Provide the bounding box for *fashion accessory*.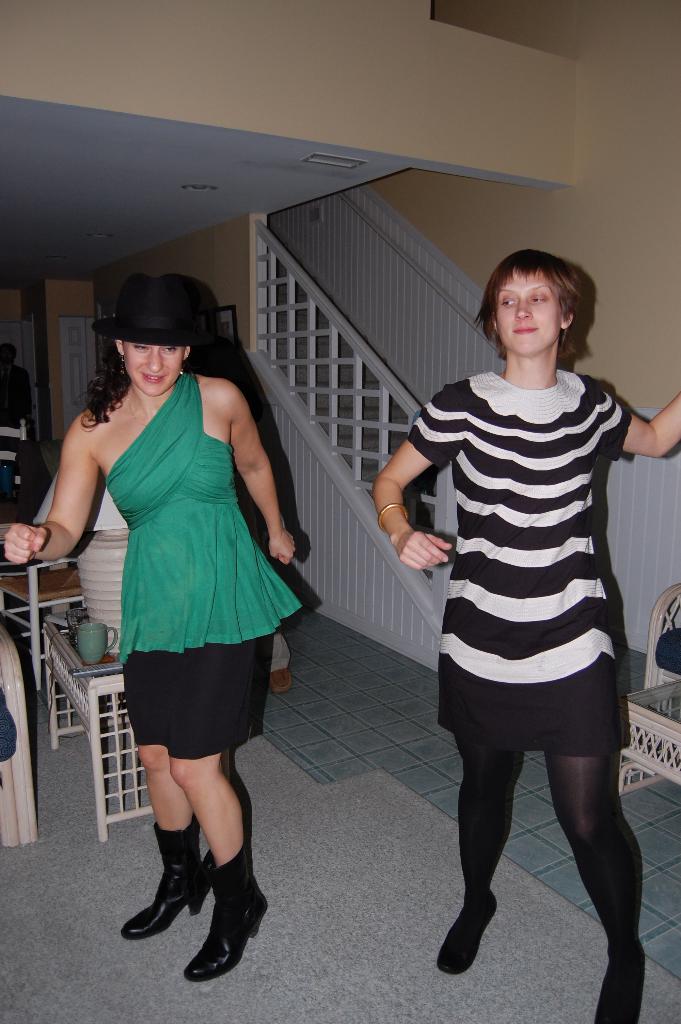
(x1=379, y1=501, x2=407, y2=532).
